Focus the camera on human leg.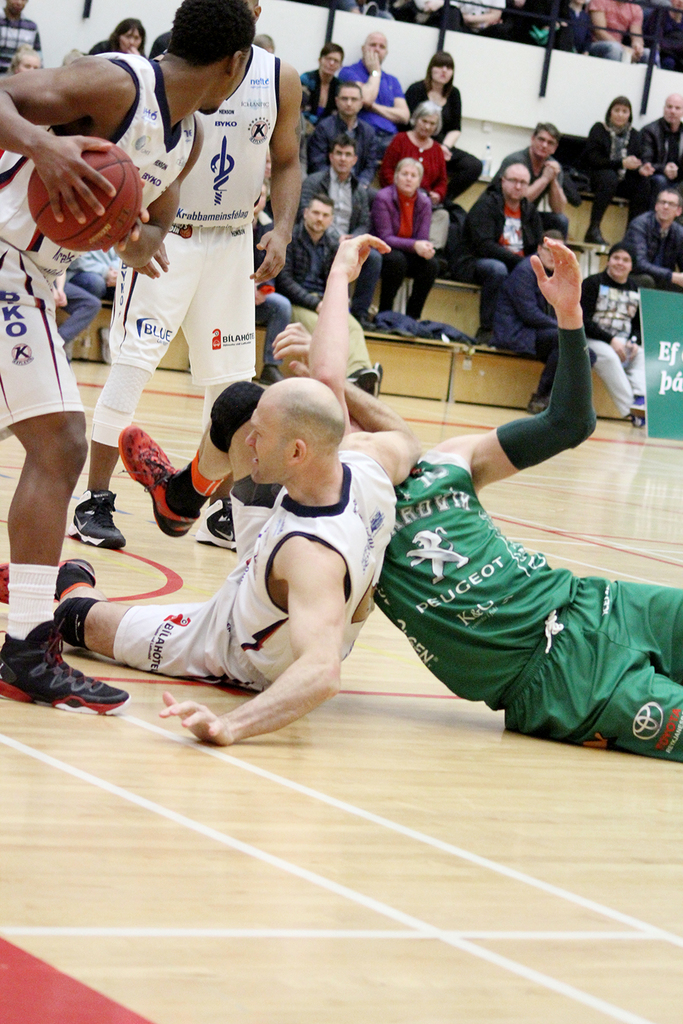
Focus region: 378 246 412 311.
